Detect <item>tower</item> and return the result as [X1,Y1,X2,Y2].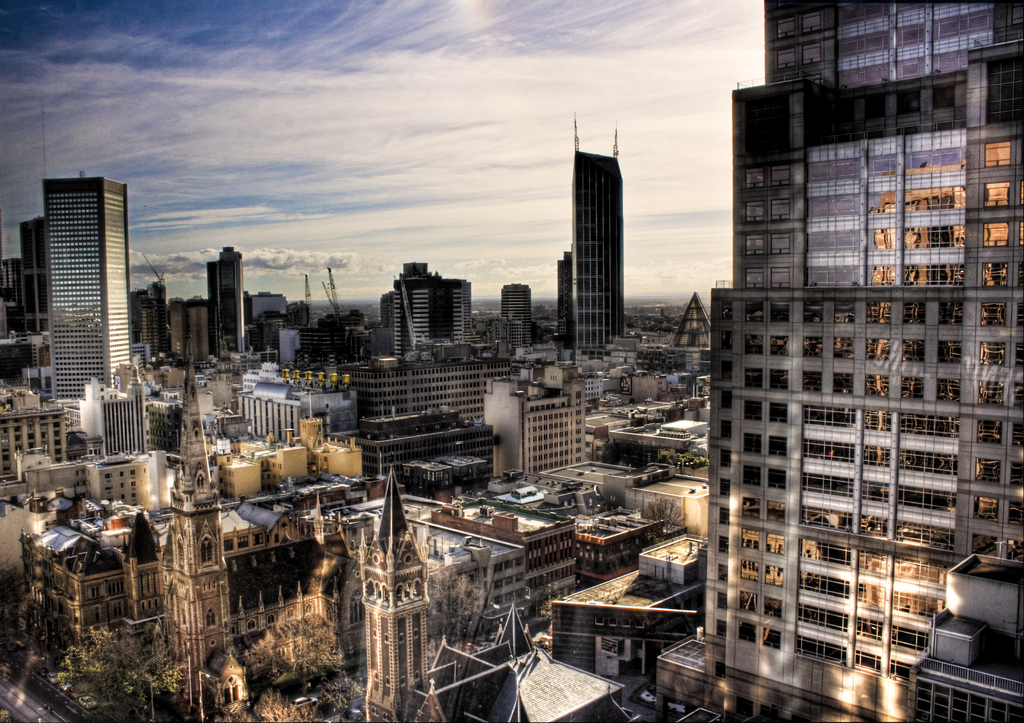
[488,375,580,485].
